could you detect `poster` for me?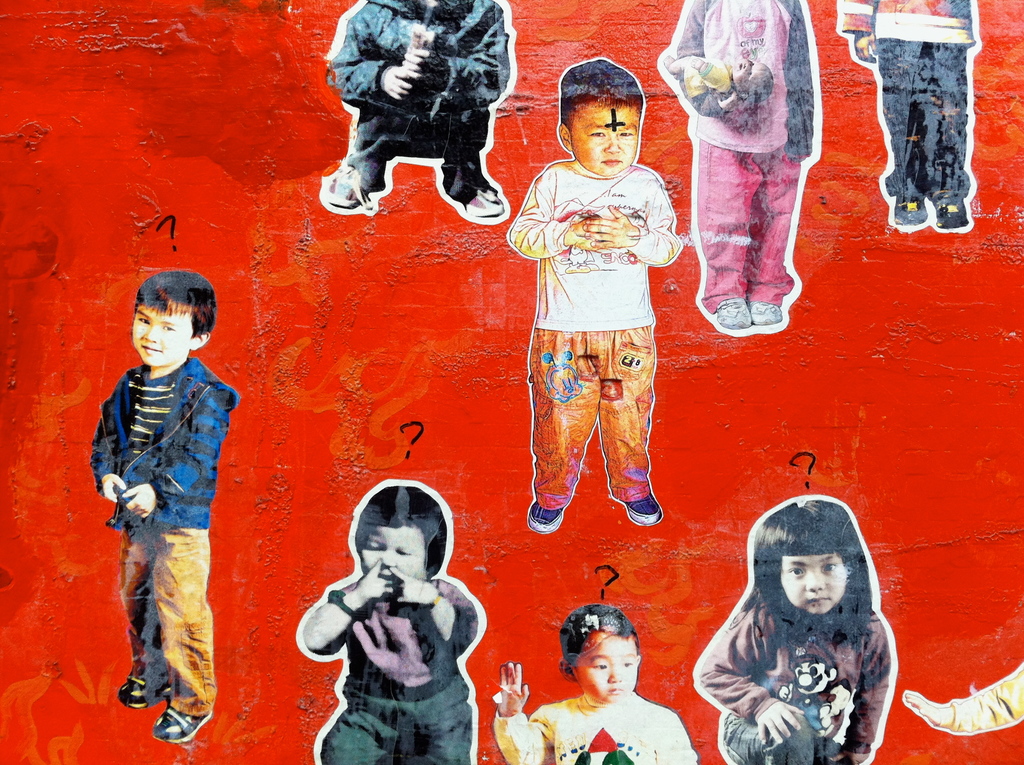
Detection result: bbox(95, 271, 239, 737).
